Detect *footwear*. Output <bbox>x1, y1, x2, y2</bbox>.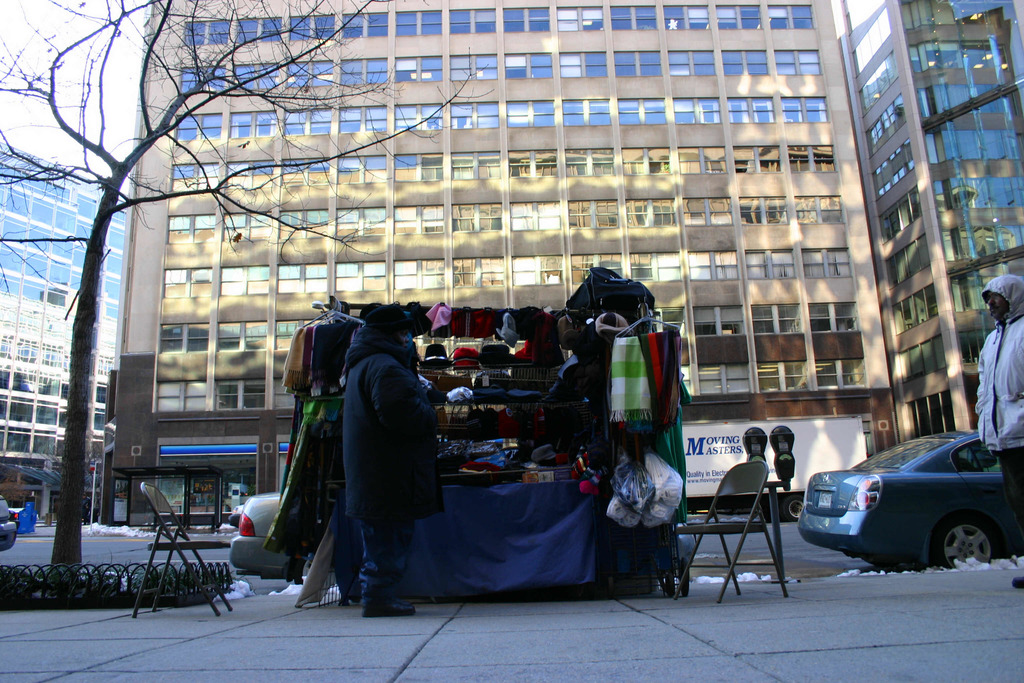
<bbox>1011, 571, 1023, 593</bbox>.
